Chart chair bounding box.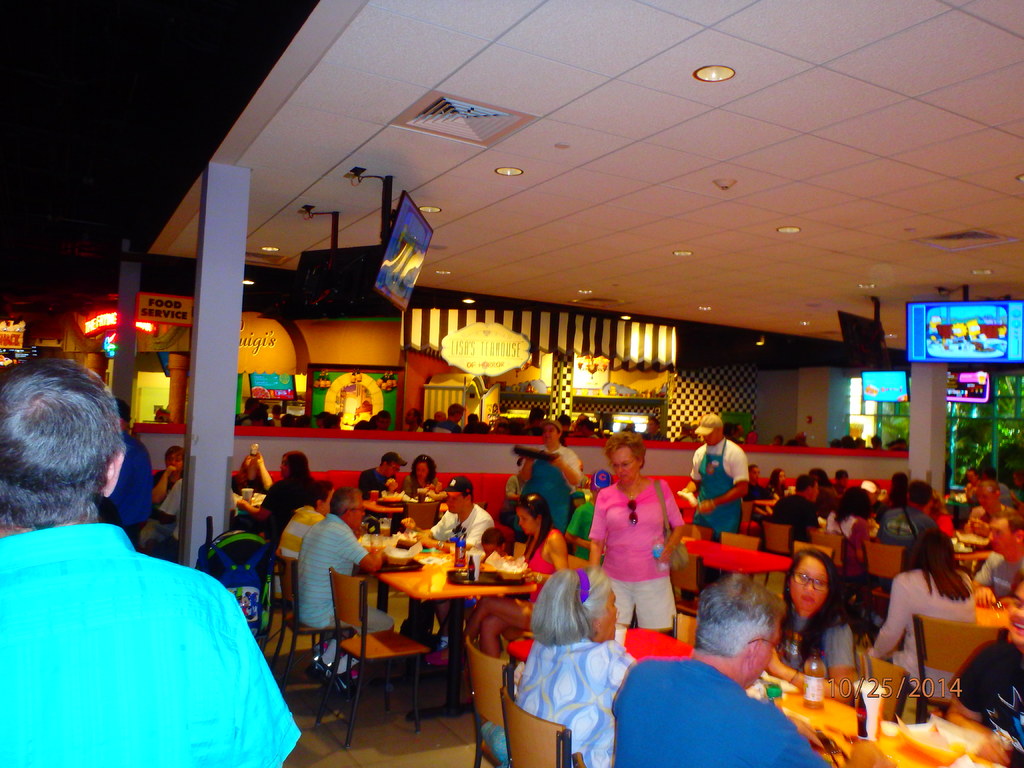
Charted: crop(718, 531, 759, 579).
